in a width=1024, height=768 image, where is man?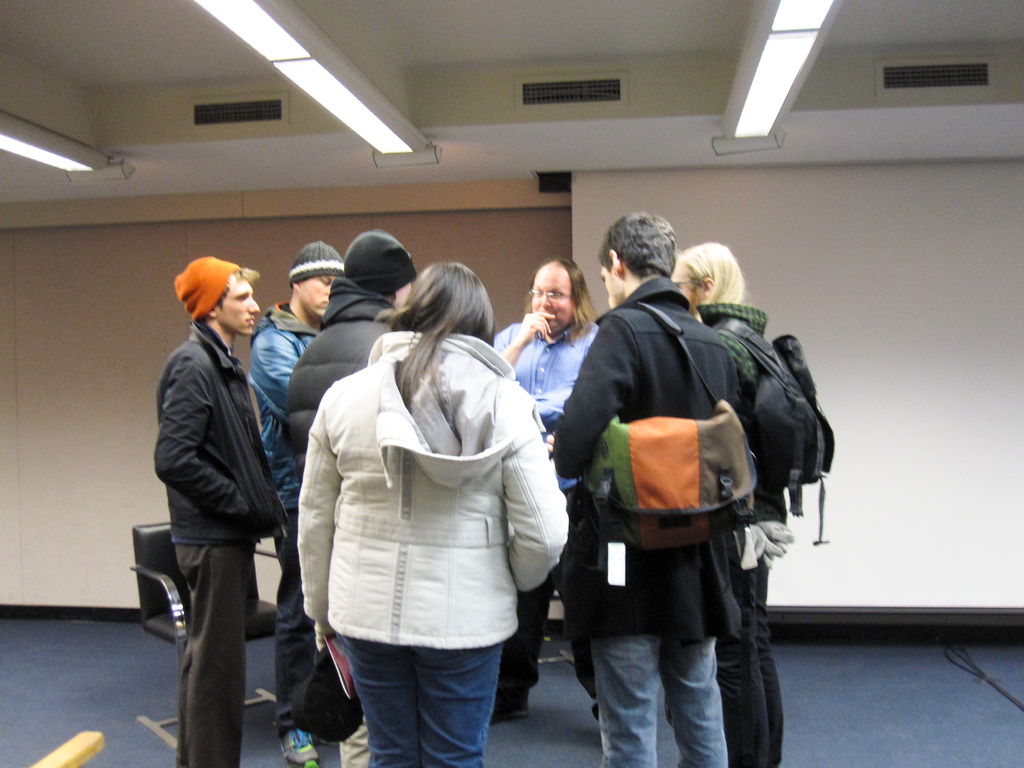
detection(488, 254, 599, 728).
